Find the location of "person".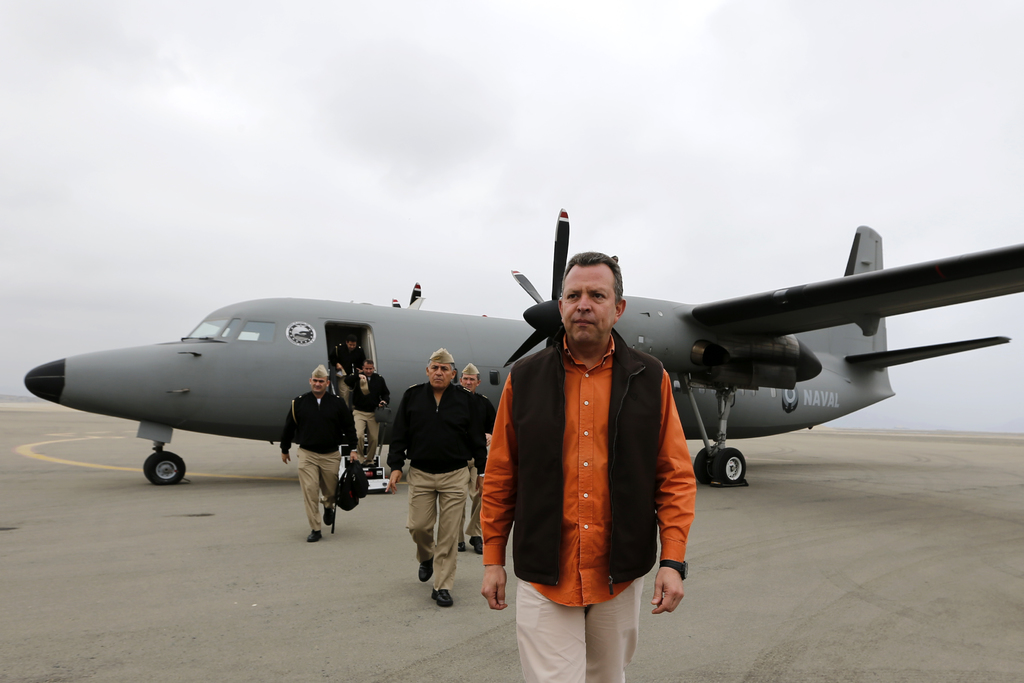
Location: [left=479, top=248, right=698, bottom=682].
